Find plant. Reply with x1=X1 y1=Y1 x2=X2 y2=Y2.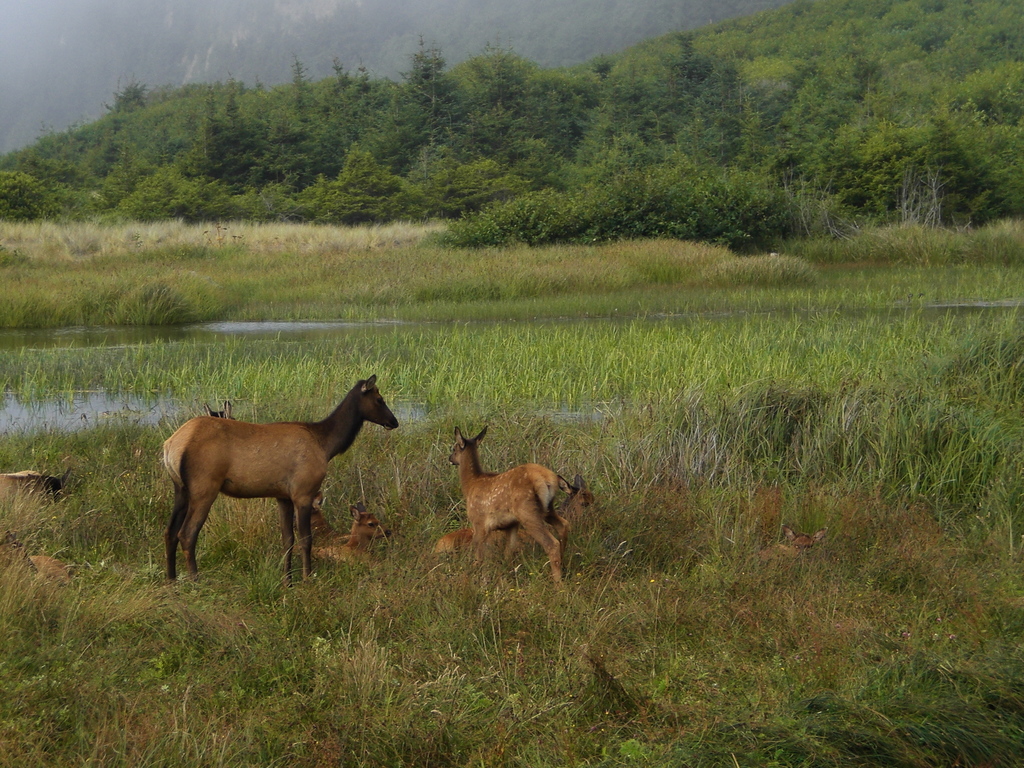
x1=908 y1=118 x2=1007 y2=240.
